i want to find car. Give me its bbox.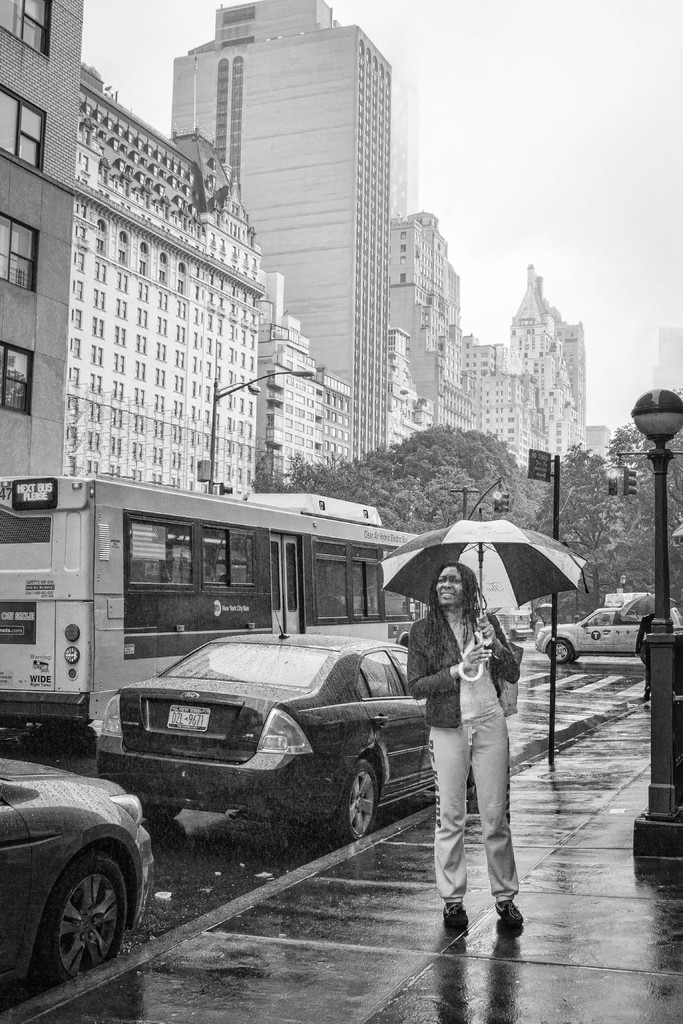
0,758,152,986.
